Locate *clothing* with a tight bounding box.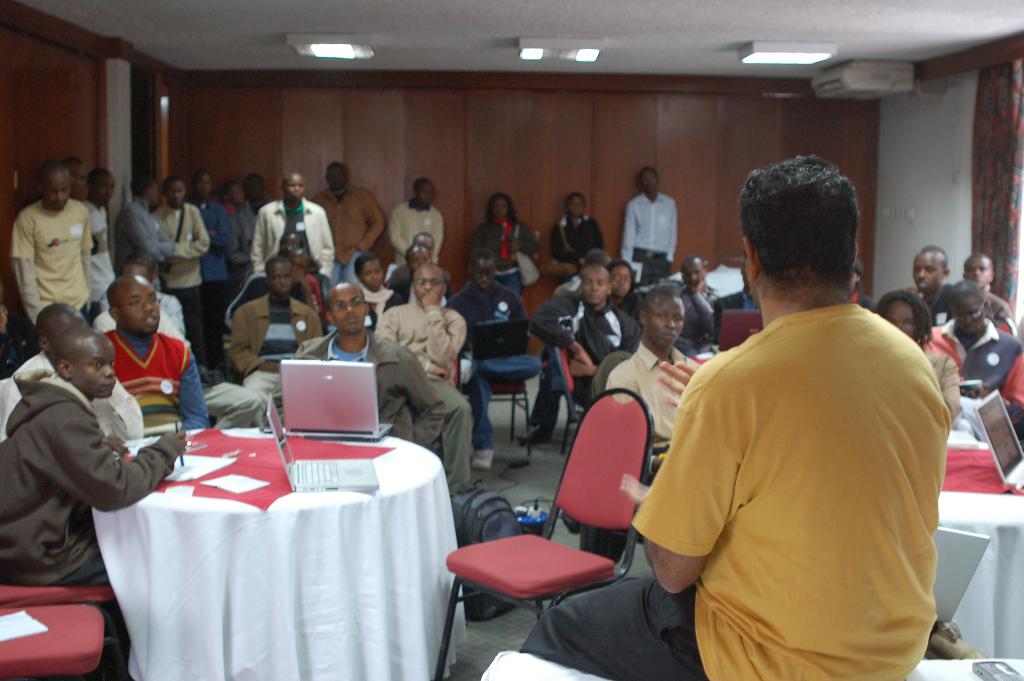
(left=152, top=196, right=210, bottom=291).
